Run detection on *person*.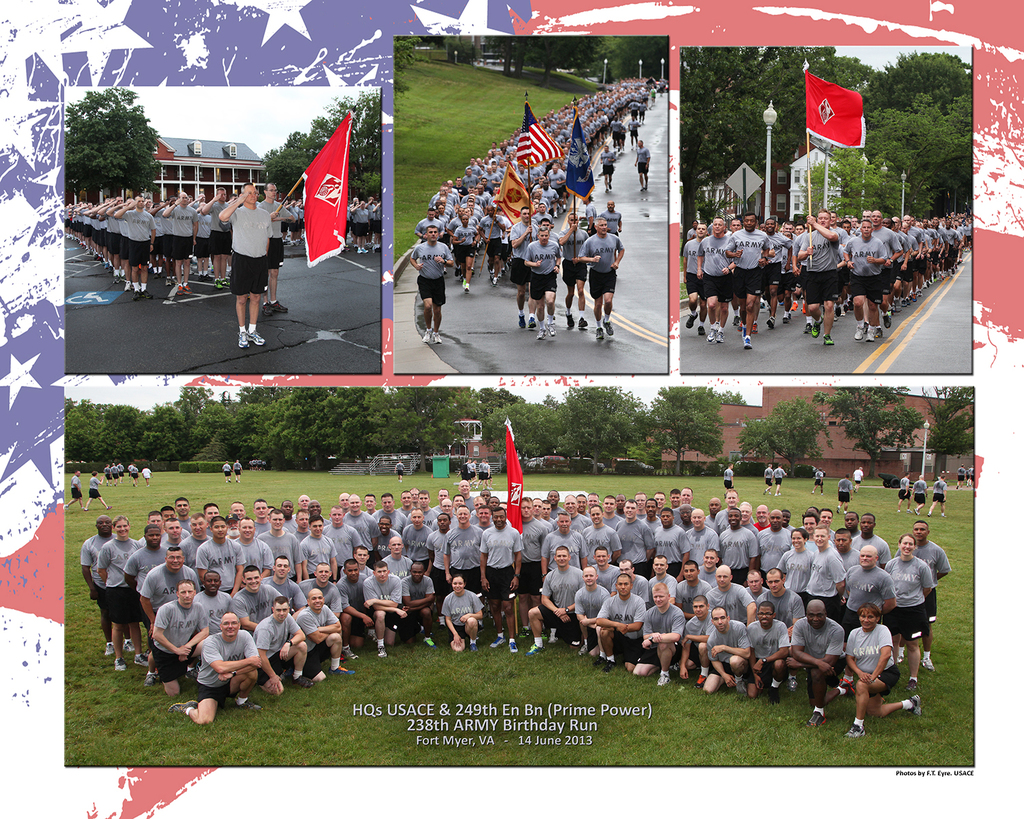
Result: 454,503,485,627.
